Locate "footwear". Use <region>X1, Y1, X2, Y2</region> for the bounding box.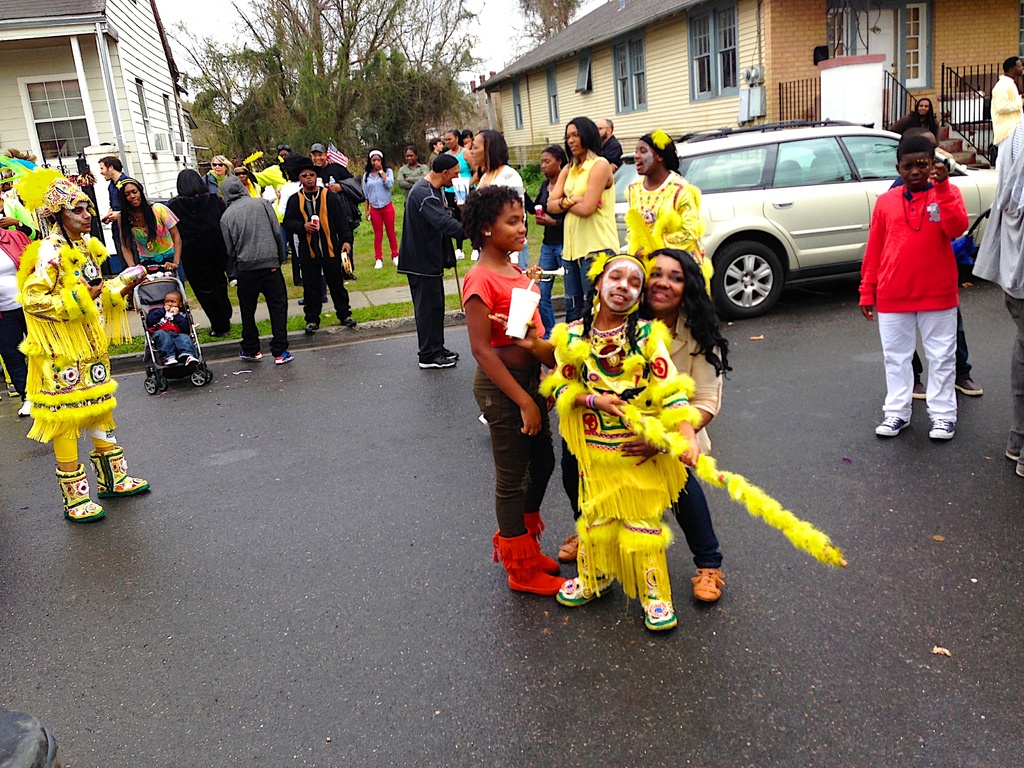
<region>1002, 431, 1023, 460</region>.
